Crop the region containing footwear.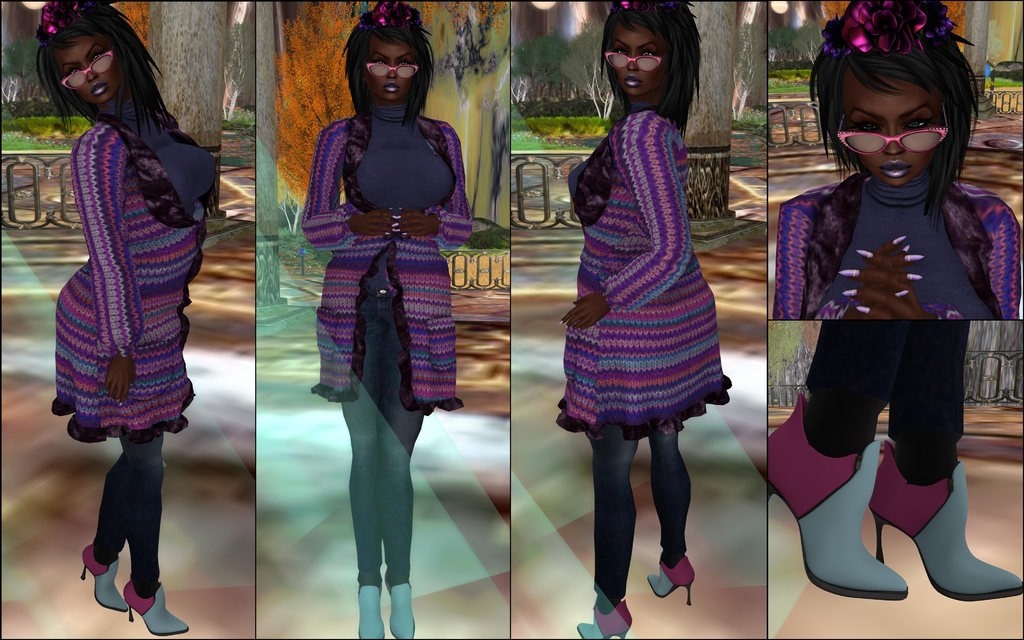
Crop region: 648/558/694/605.
